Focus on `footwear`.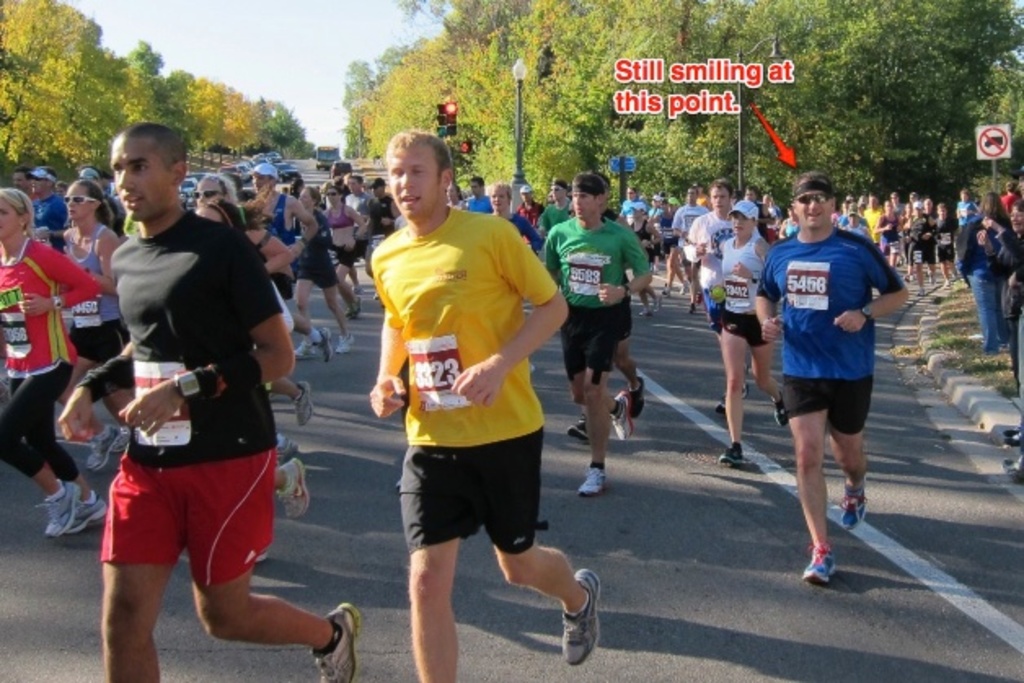
Focused at locate(354, 293, 365, 315).
